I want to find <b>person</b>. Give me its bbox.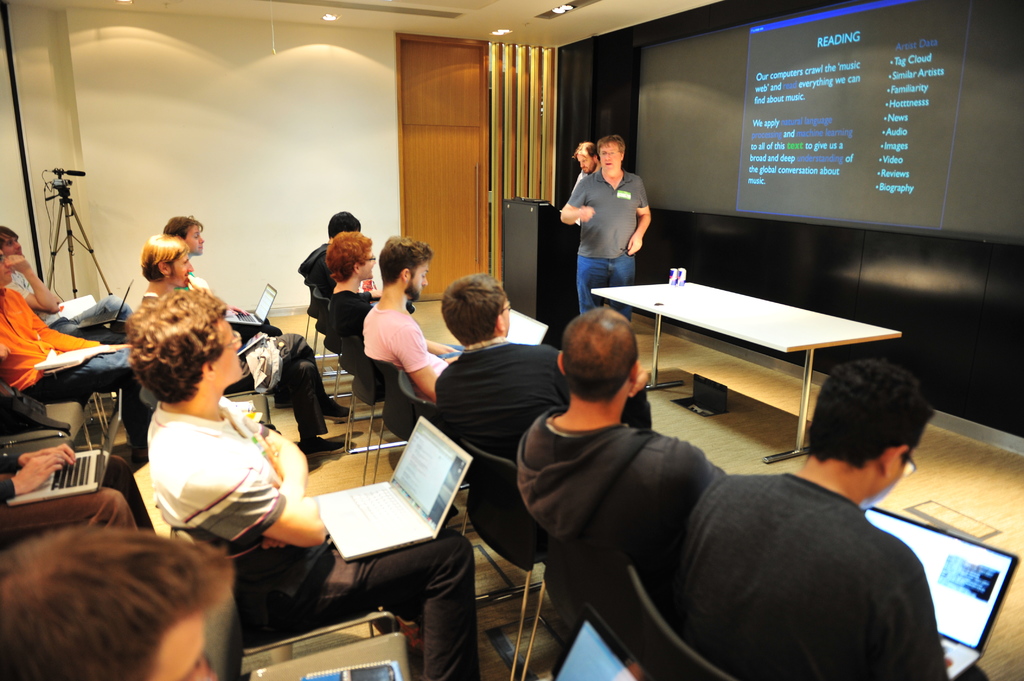
Rect(577, 140, 600, 174).
